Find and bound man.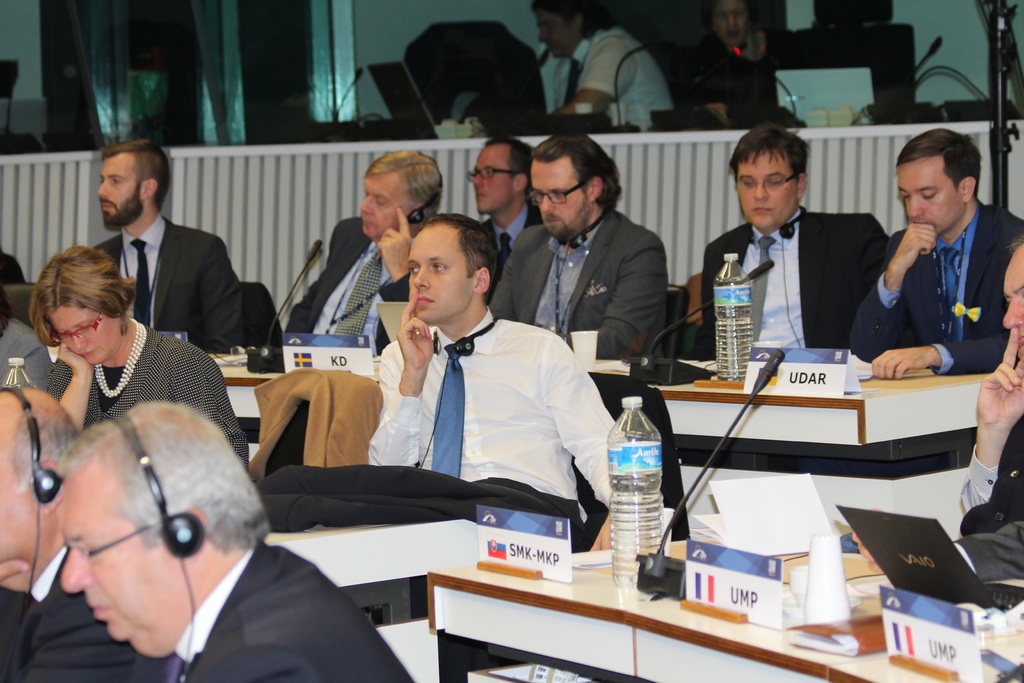
Bound: bbox=(467, 131, 545, 288).
